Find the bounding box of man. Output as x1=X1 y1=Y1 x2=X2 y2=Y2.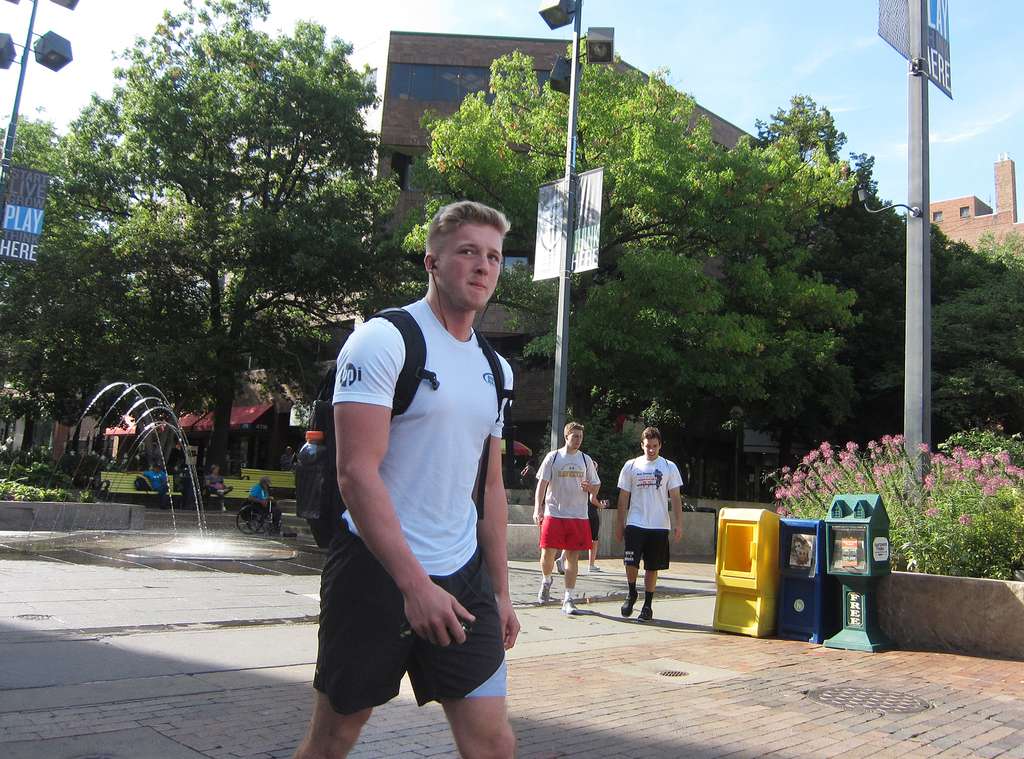
x1=614 y1=427 x2=682 y2=625.
